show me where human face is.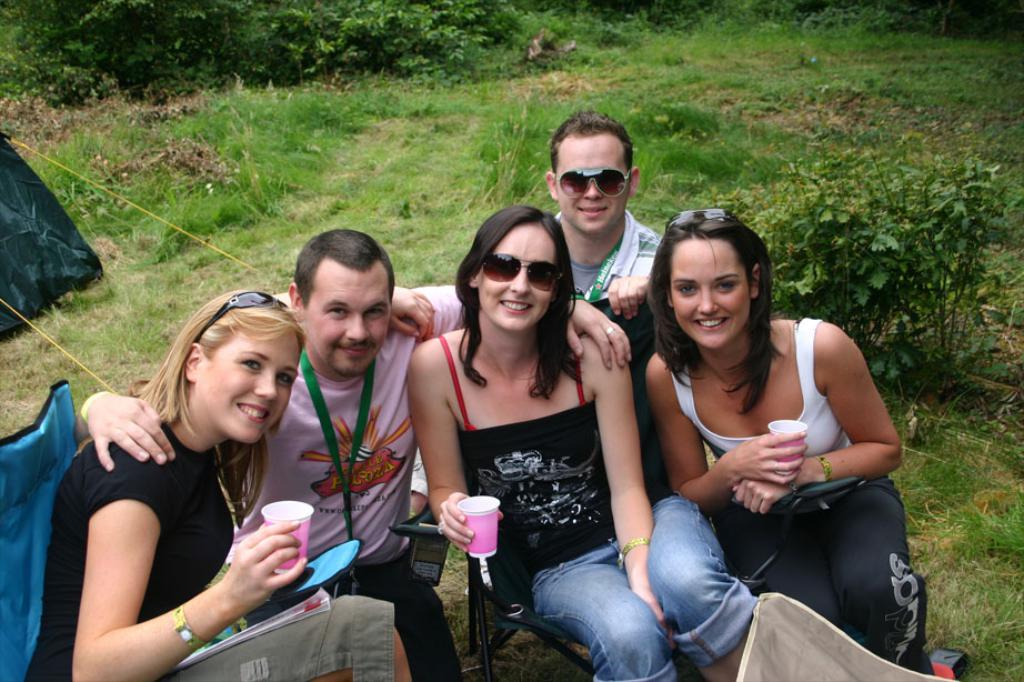
human face is at (x1=302, y1=267, x2=393, y2=377).
